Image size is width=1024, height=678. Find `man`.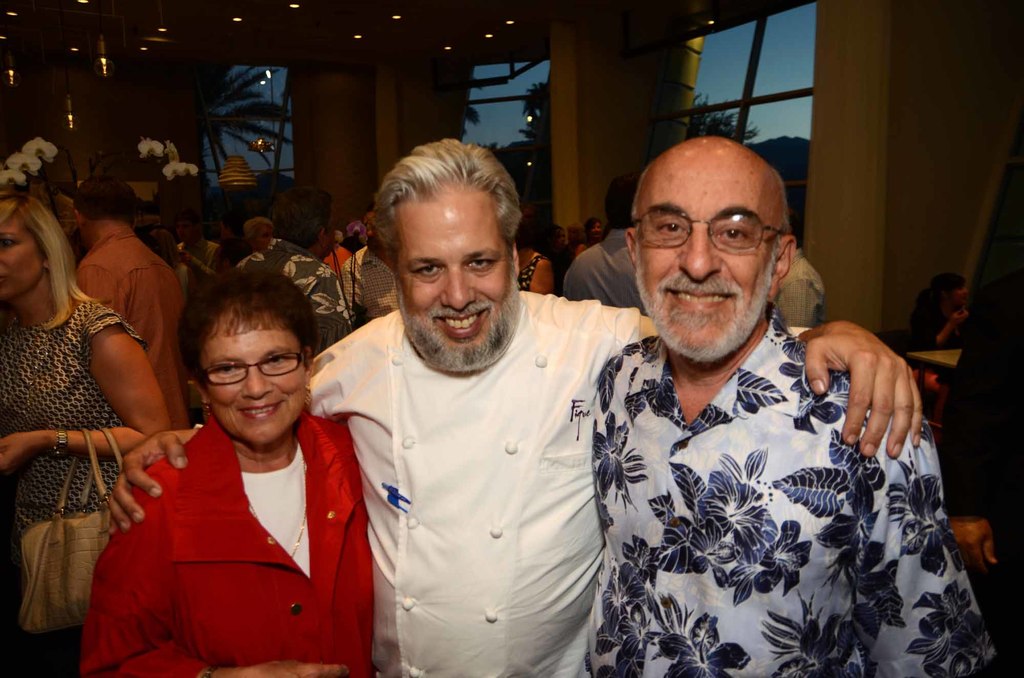
340 205 401 322.
